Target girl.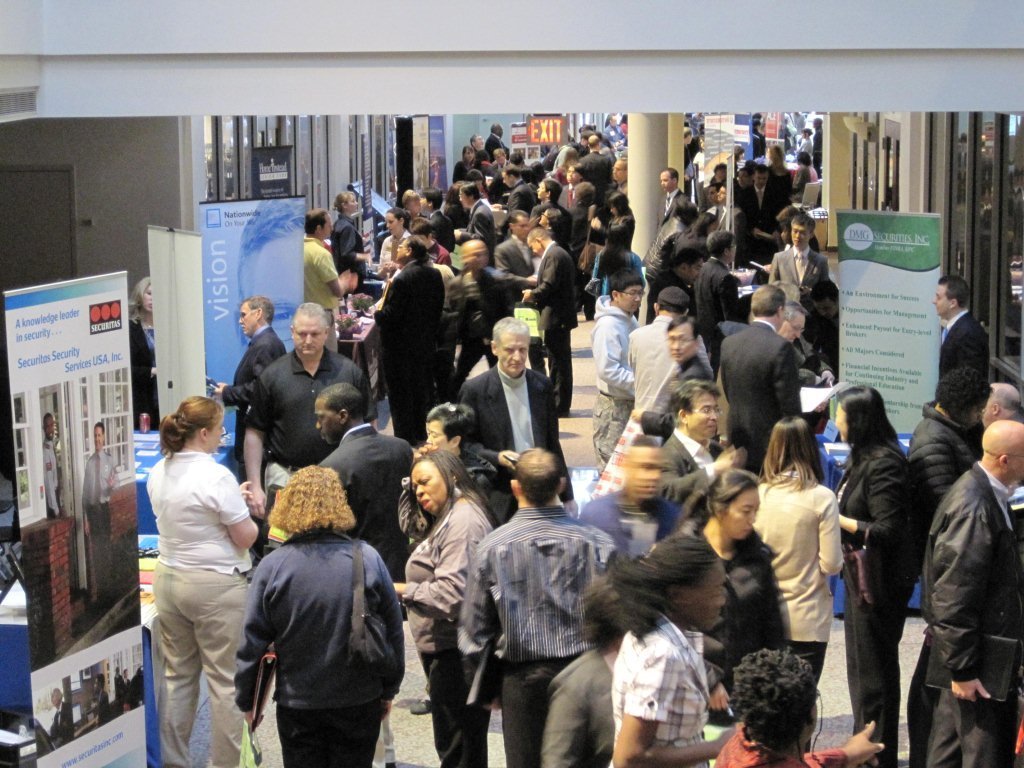
Target region: rect(392, 443, 497, 767).
